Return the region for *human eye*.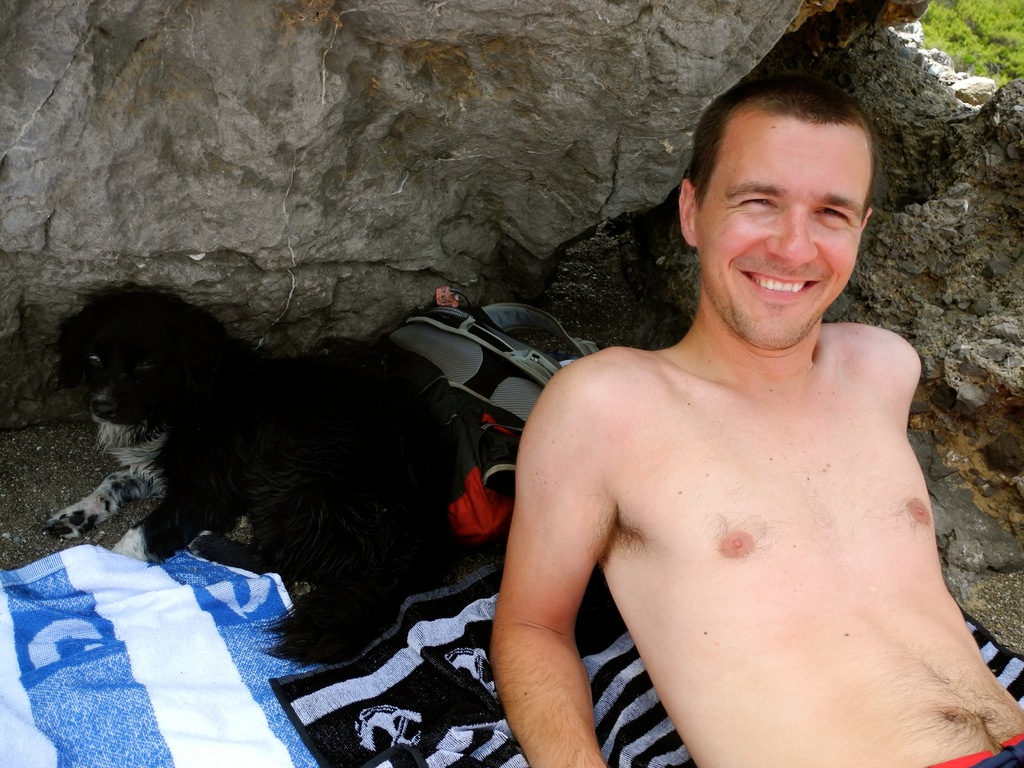
x1=812, y1=204, x2=856, y2=223.
